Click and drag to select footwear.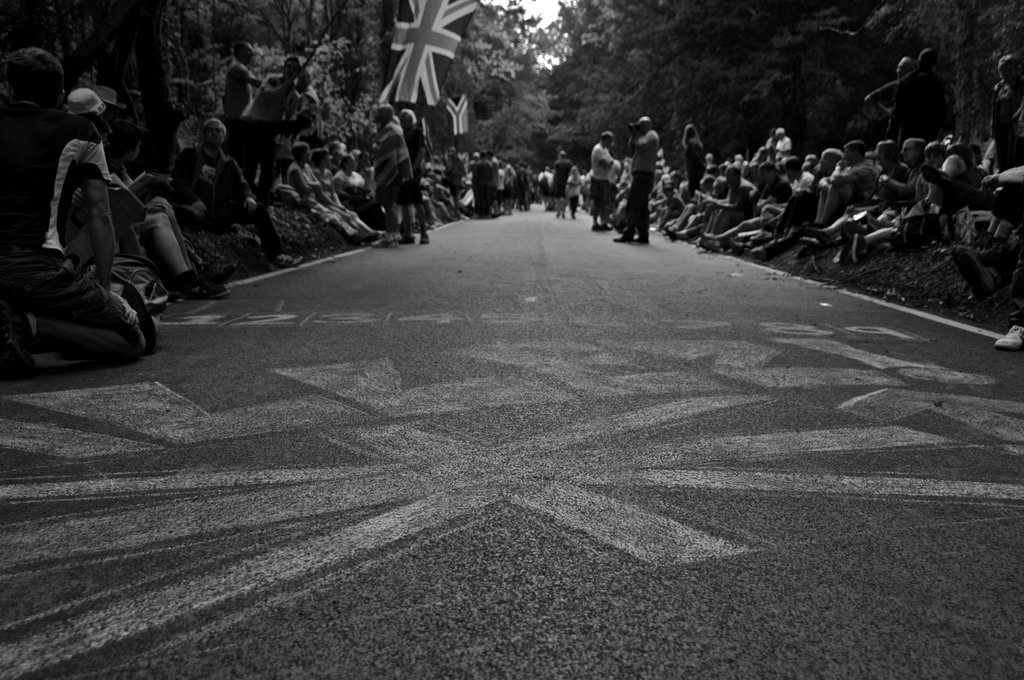
Selection: 373,238,397,250.
